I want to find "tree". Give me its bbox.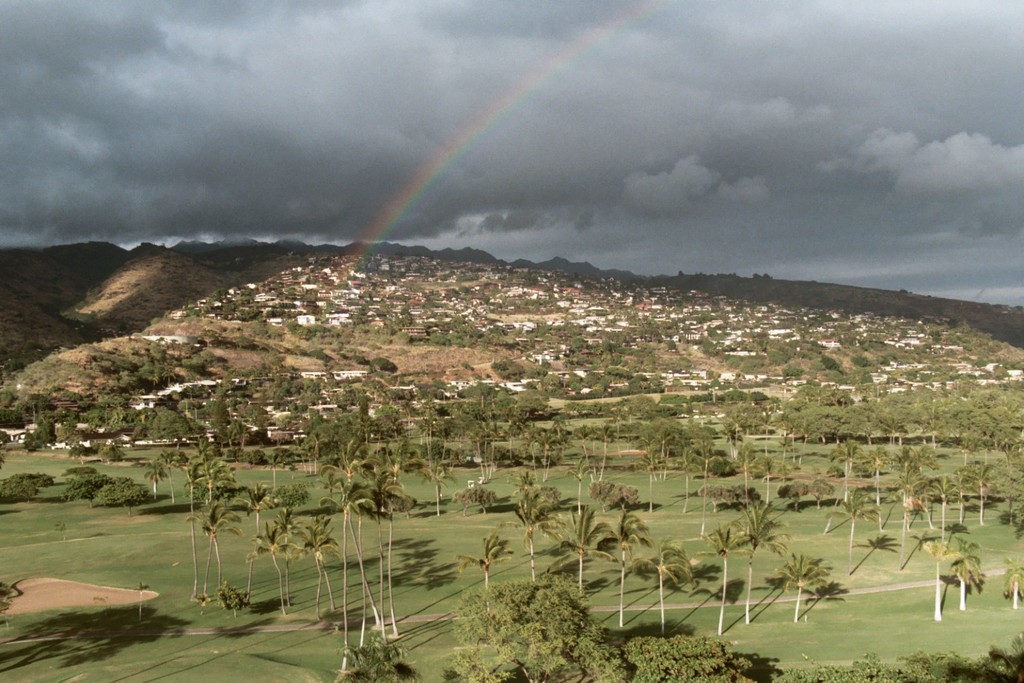
{"x1": 61, "y1": 473, "x2": 109, "y2": 504}.
